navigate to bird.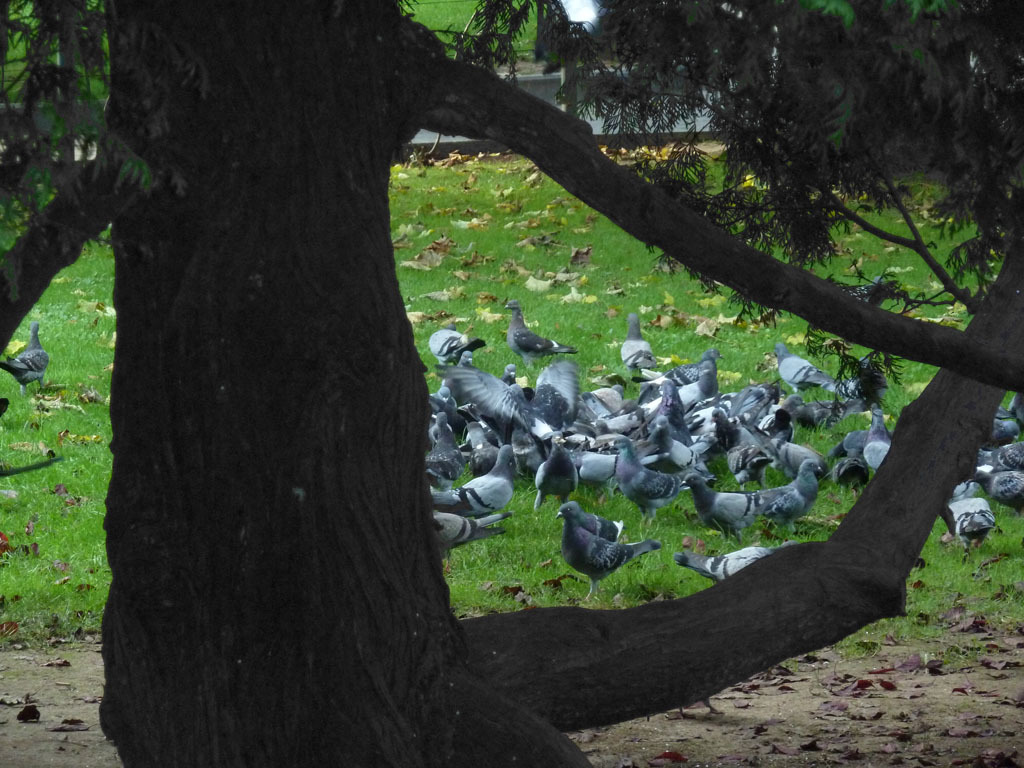
Navigation target: [430, 319, 488, 361].
